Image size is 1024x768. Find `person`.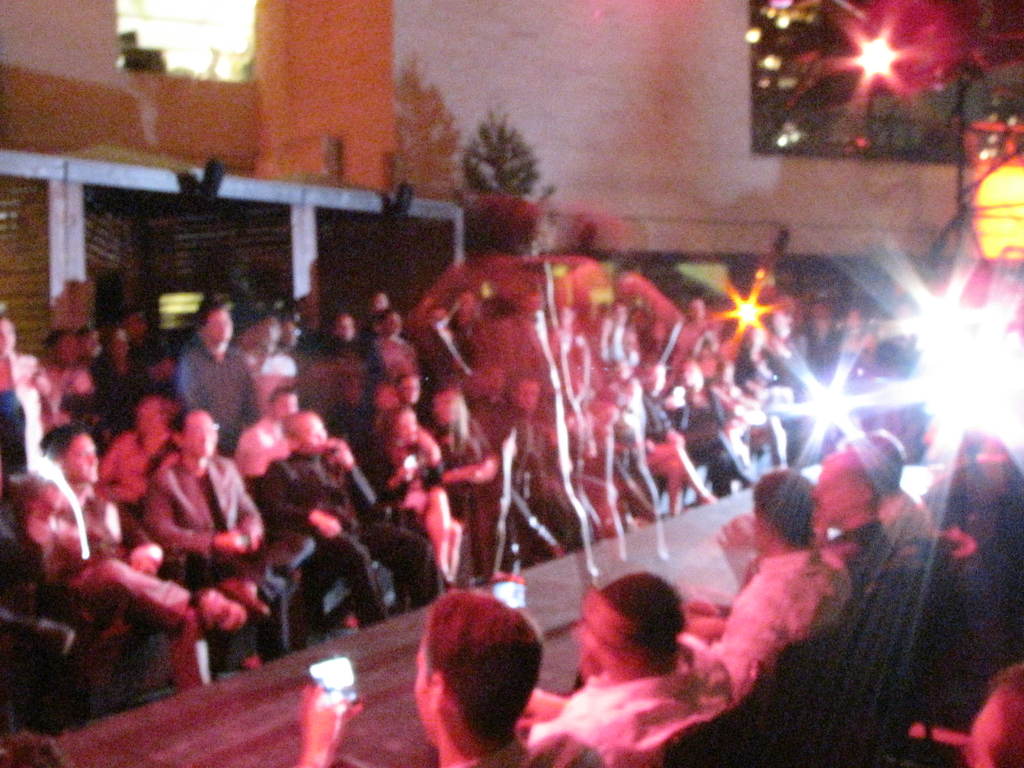
(left=84, top=318, right=116, bottom=405).
